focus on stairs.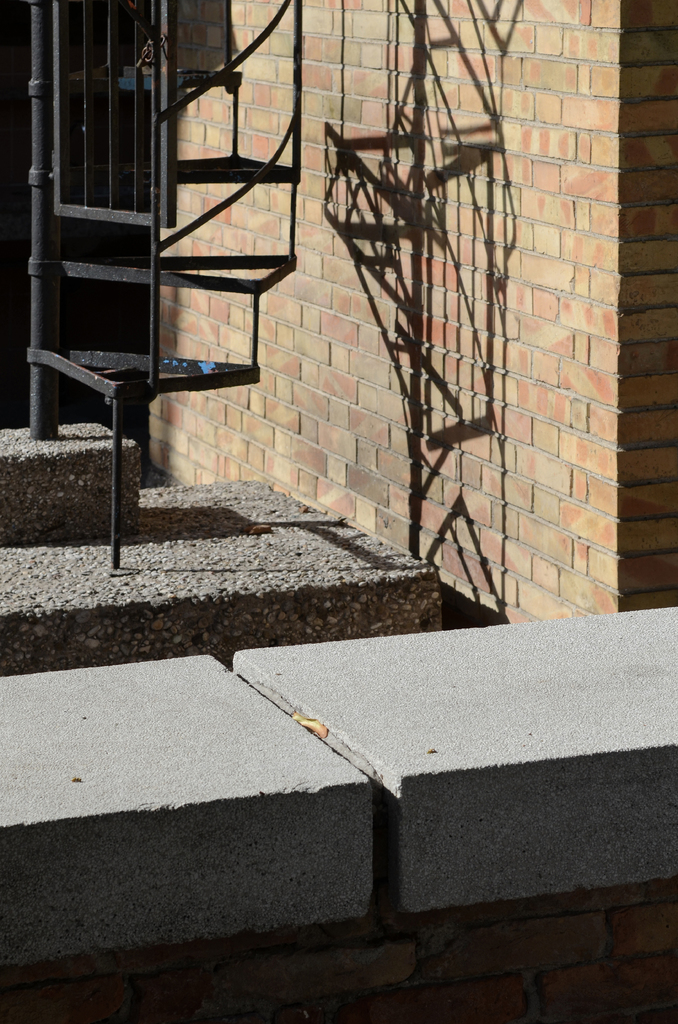
Focused at {"x1": 28, "y1": 0, "x2": 305, "y2": 564}.
